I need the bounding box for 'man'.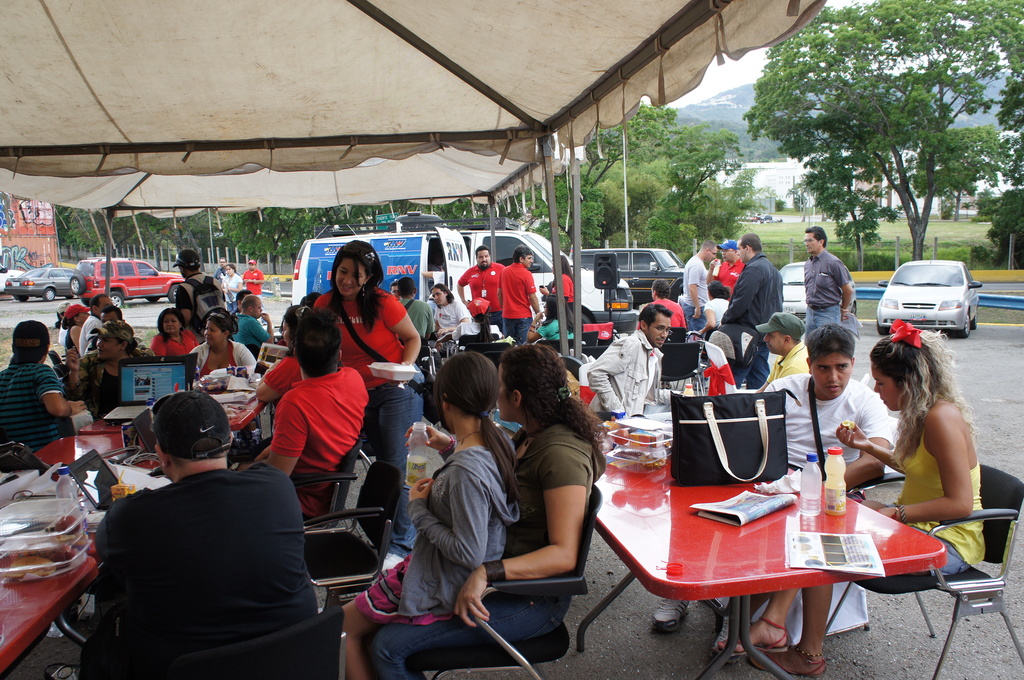
Here it is: (left=758, top=310, right=812, bottom=391).
